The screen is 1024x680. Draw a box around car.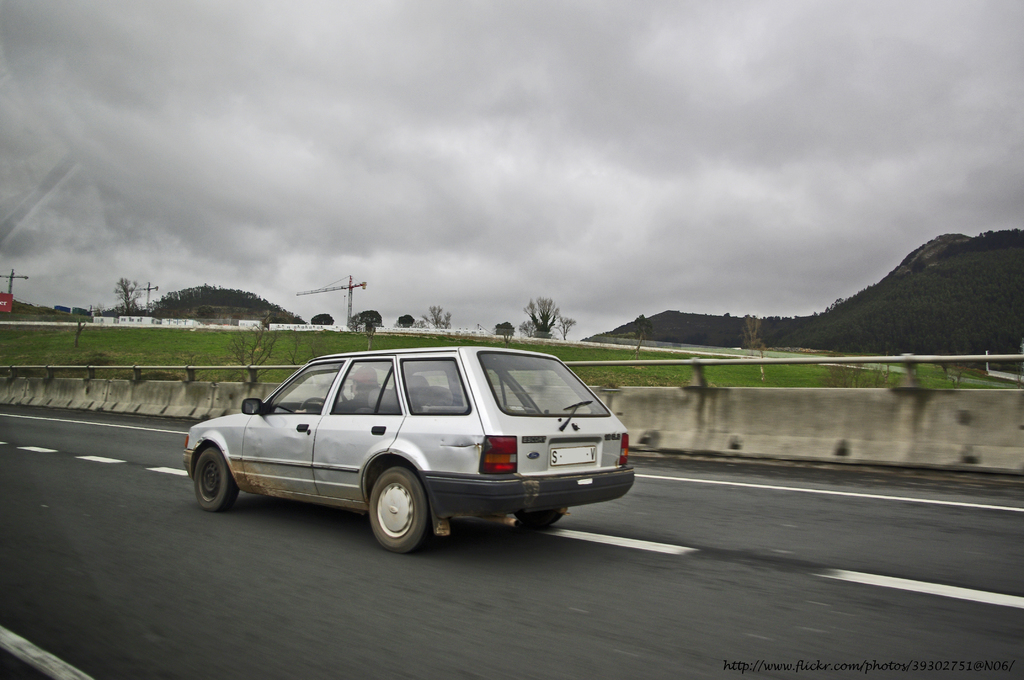
rect(180, 349, 634, 555).
